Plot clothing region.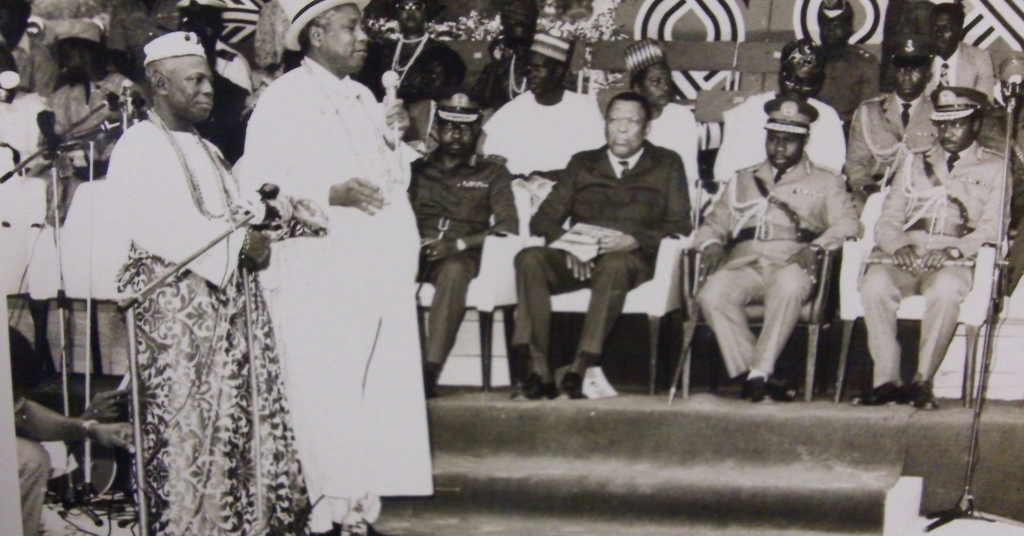
Plotted at BBox(507, 133, 678, 387).
